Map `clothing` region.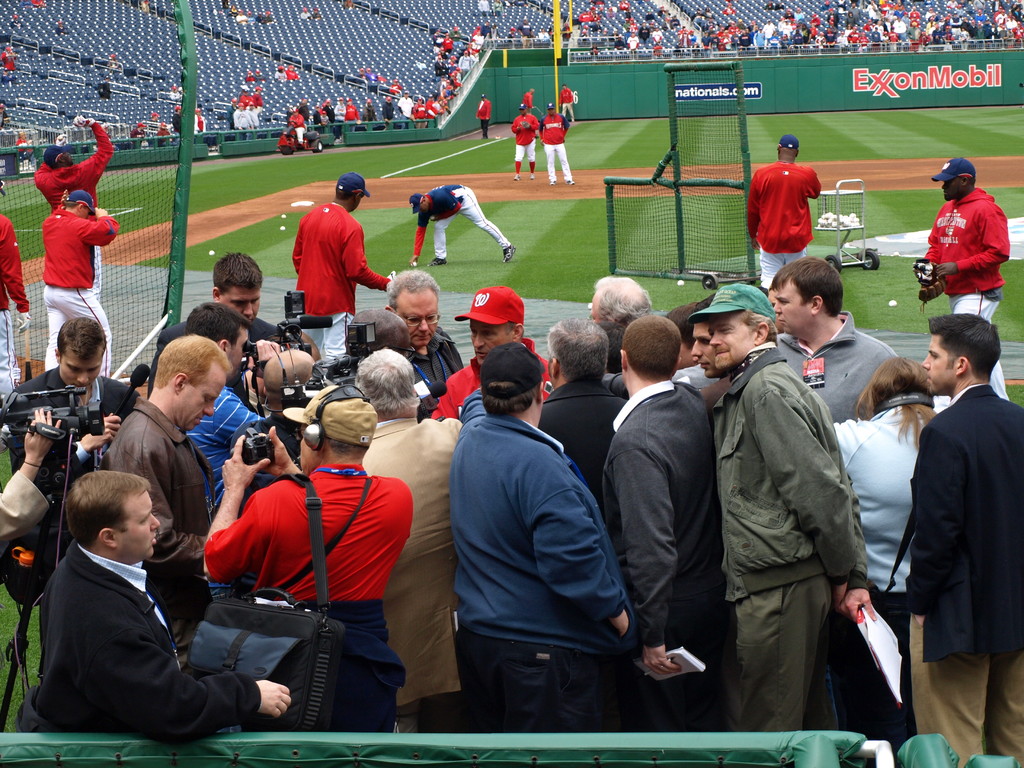
Mapped to [x1=414, y1=104, x2=430, y2=127].
